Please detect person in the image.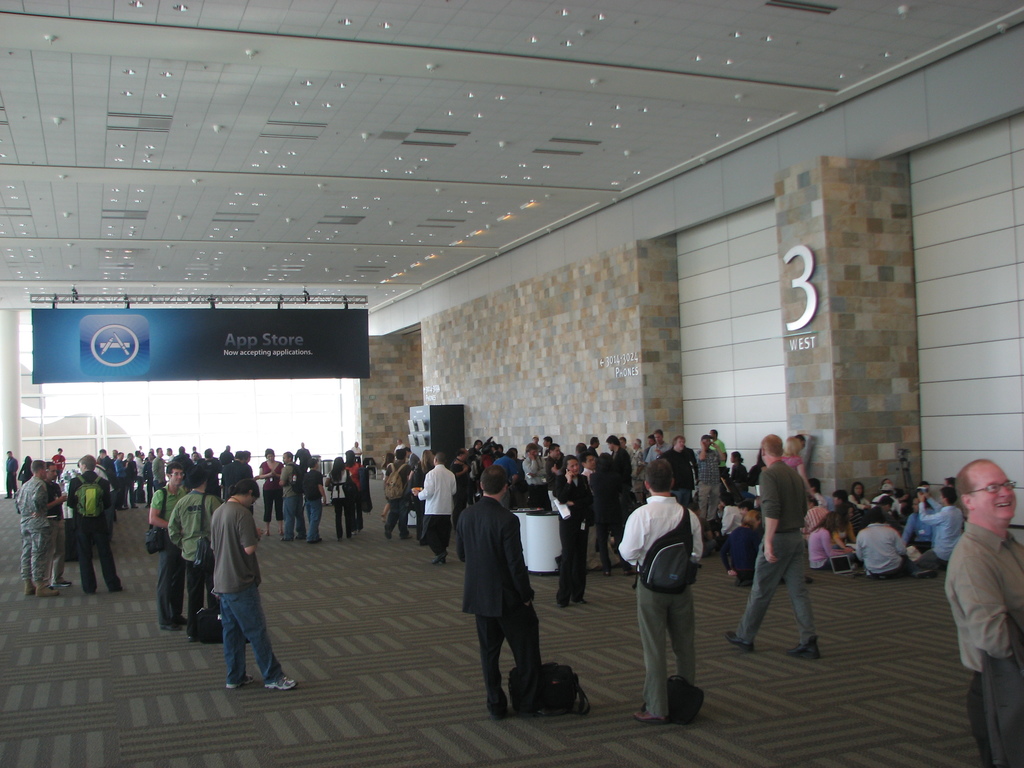
x1=406, y1=449, x2=460, y2=566.
